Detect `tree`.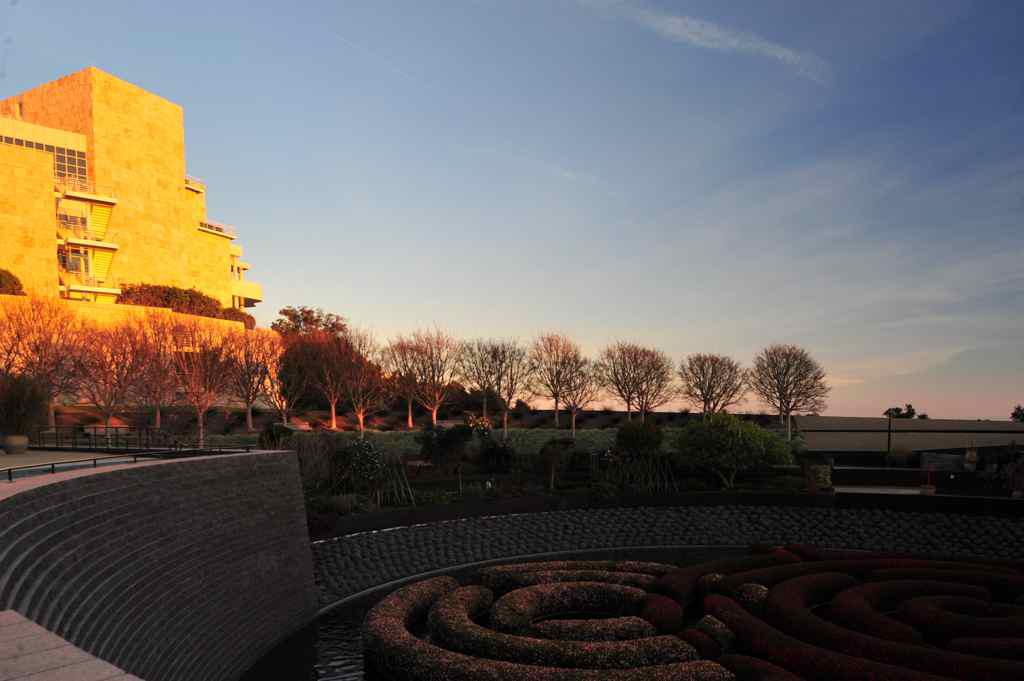
Detected at [115,276,253,328].
